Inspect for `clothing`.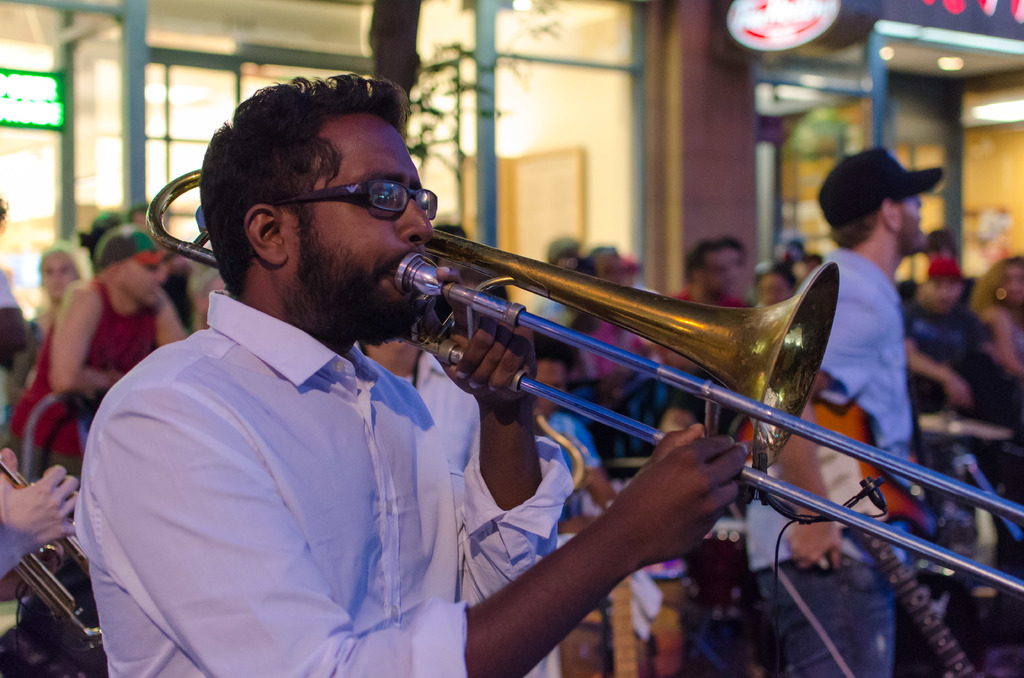
Inspection: box(77, 289, 566, 677).
